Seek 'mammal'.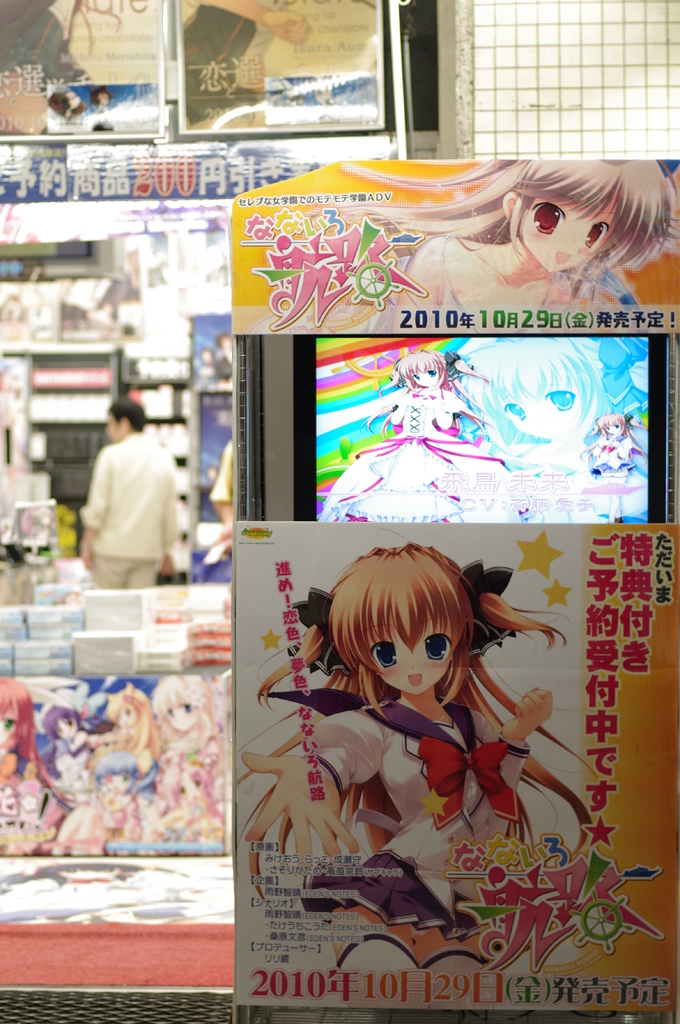
x1=464, y1=326, x2=608, y2=472.
